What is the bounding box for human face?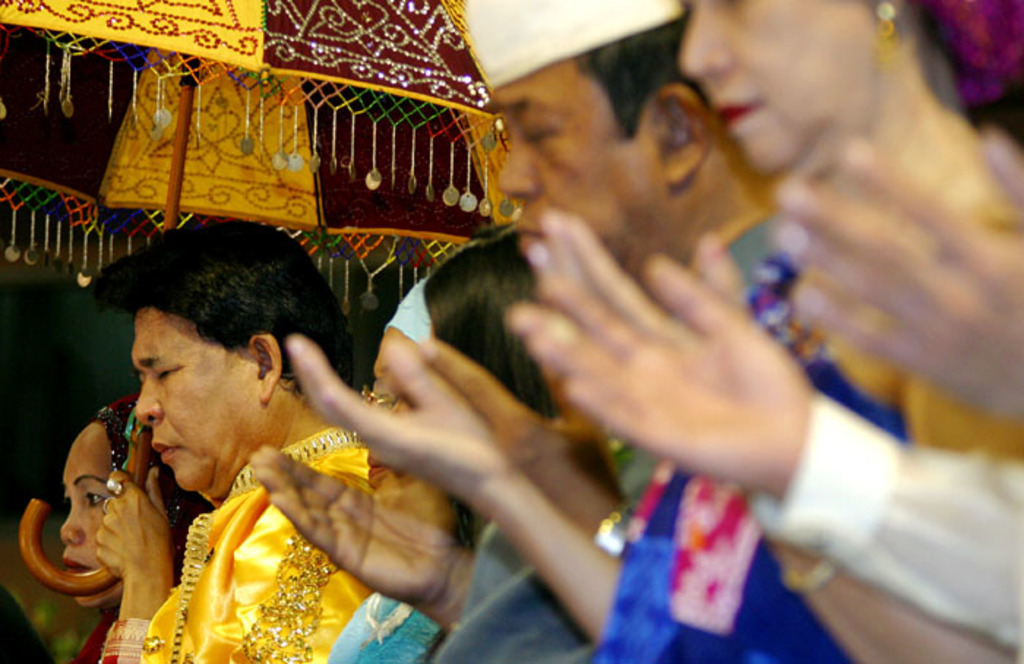
BBox(135, 310, 259, 488).
